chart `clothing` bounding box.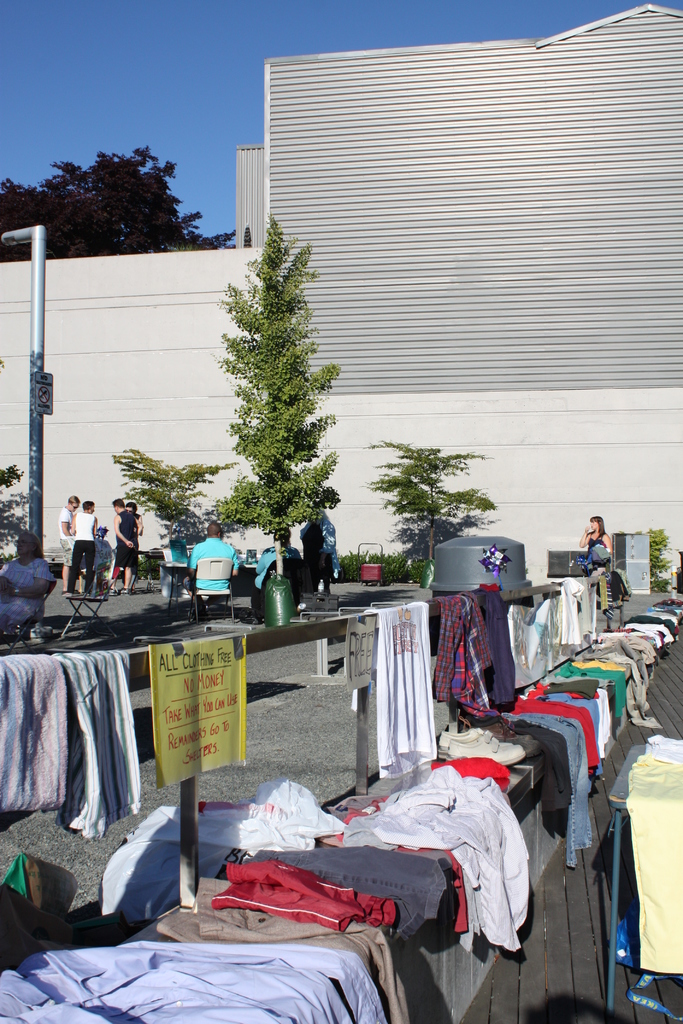
Charted: bbox(65, 511, 98, 595).
